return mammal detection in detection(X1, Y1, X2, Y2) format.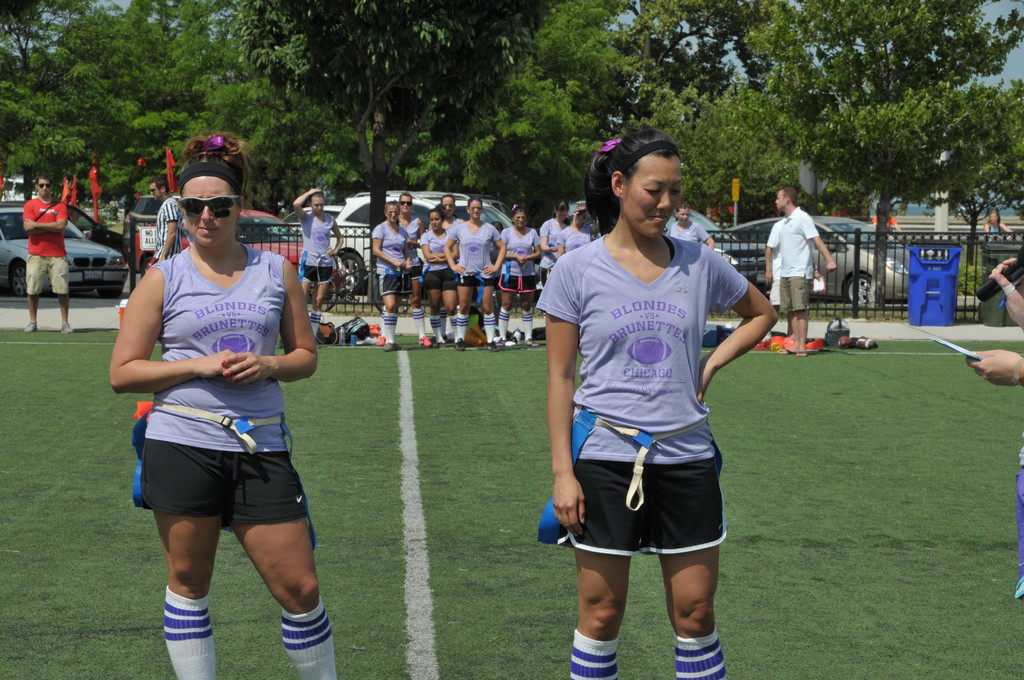
detection(399, 190, 427, 345).
